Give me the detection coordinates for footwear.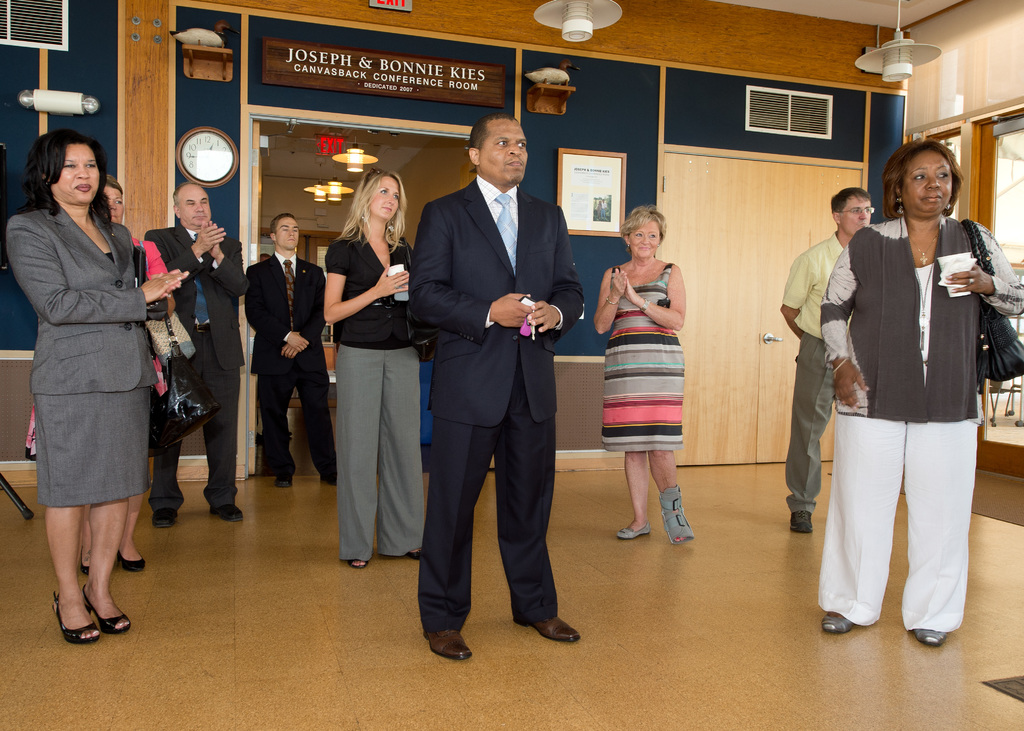
788:506:816:536.
